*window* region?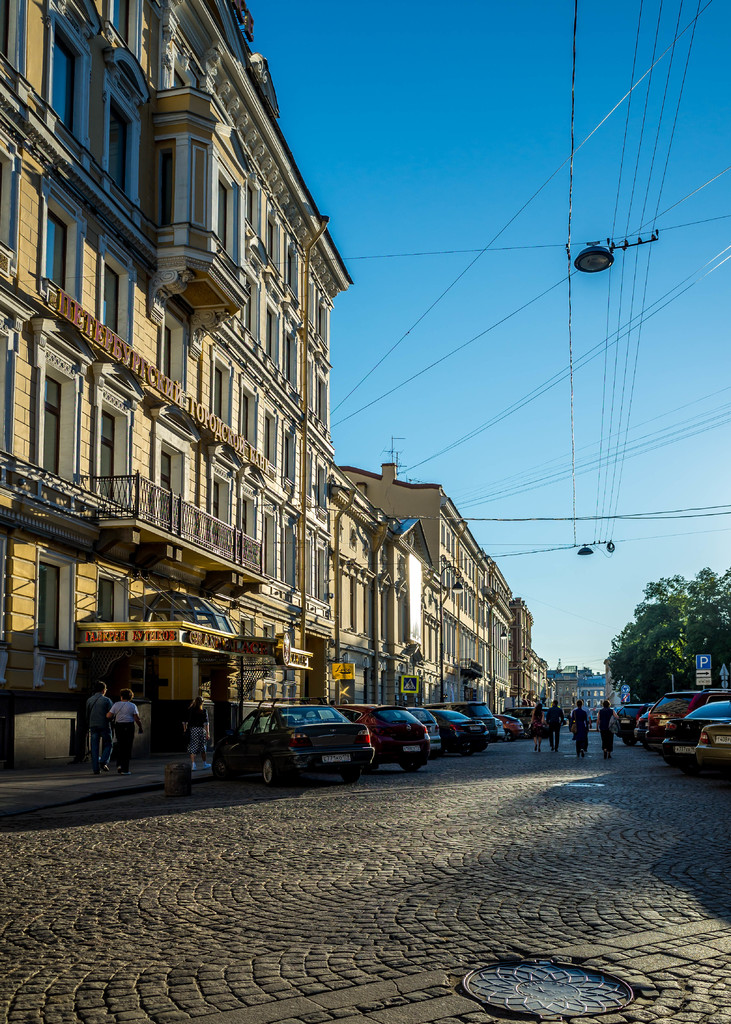
x1=241 y1=180 x2=255 y2=227
